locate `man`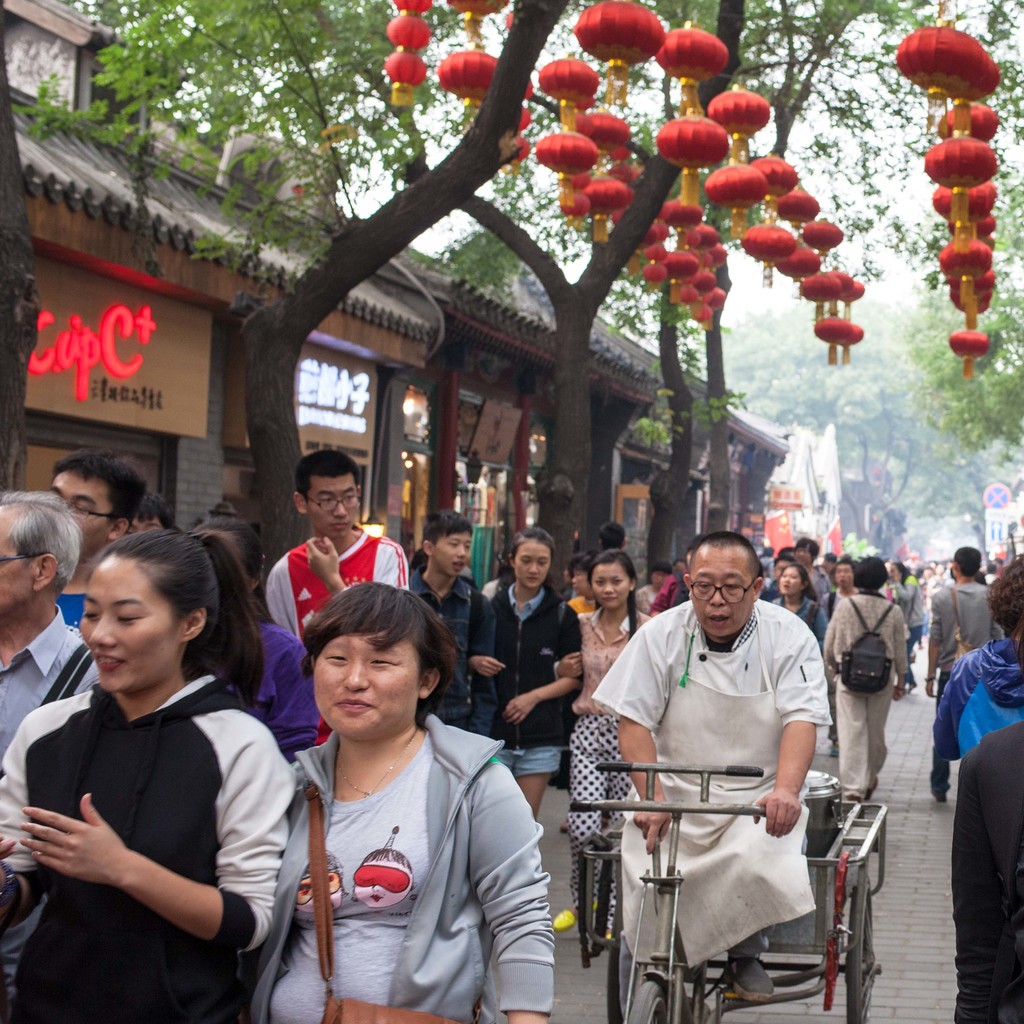
785, 535, 836, 598
